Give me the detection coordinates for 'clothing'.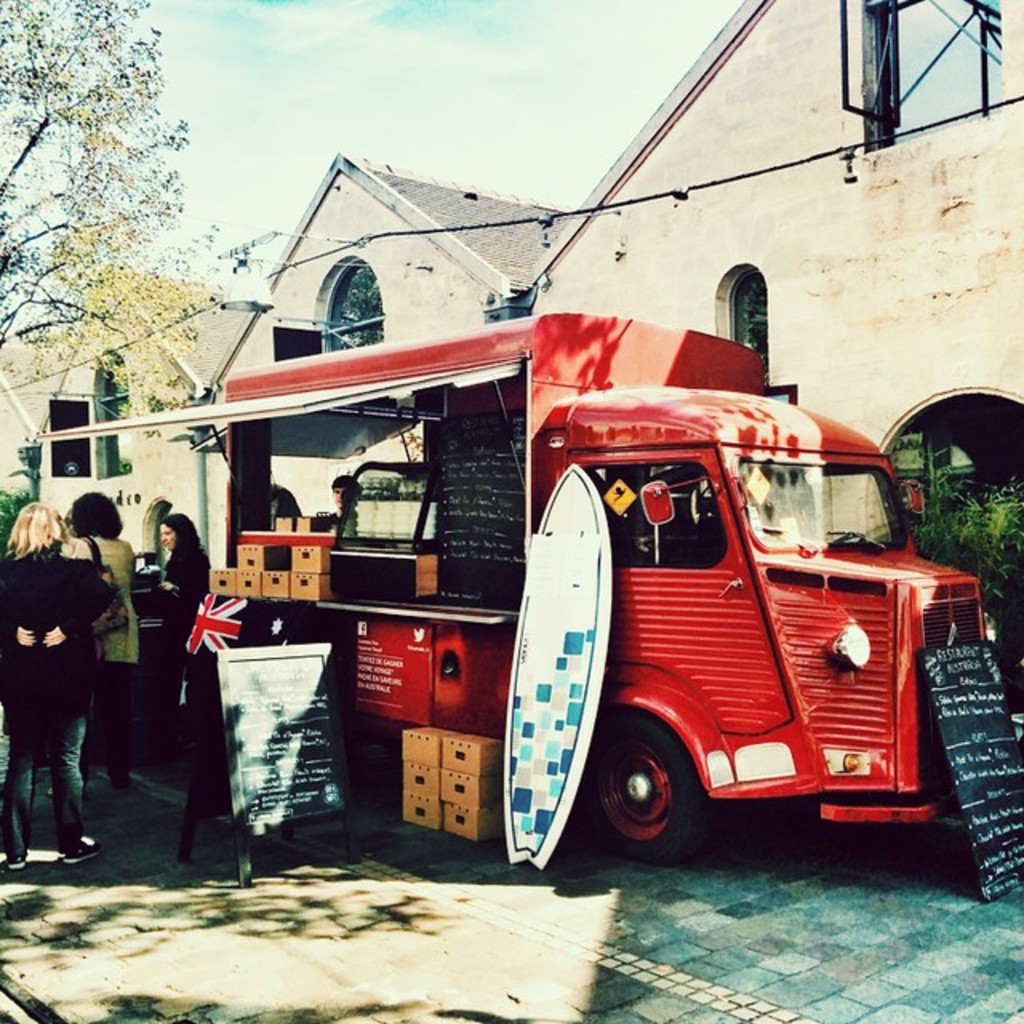
region(58, 522, 146, 784).
